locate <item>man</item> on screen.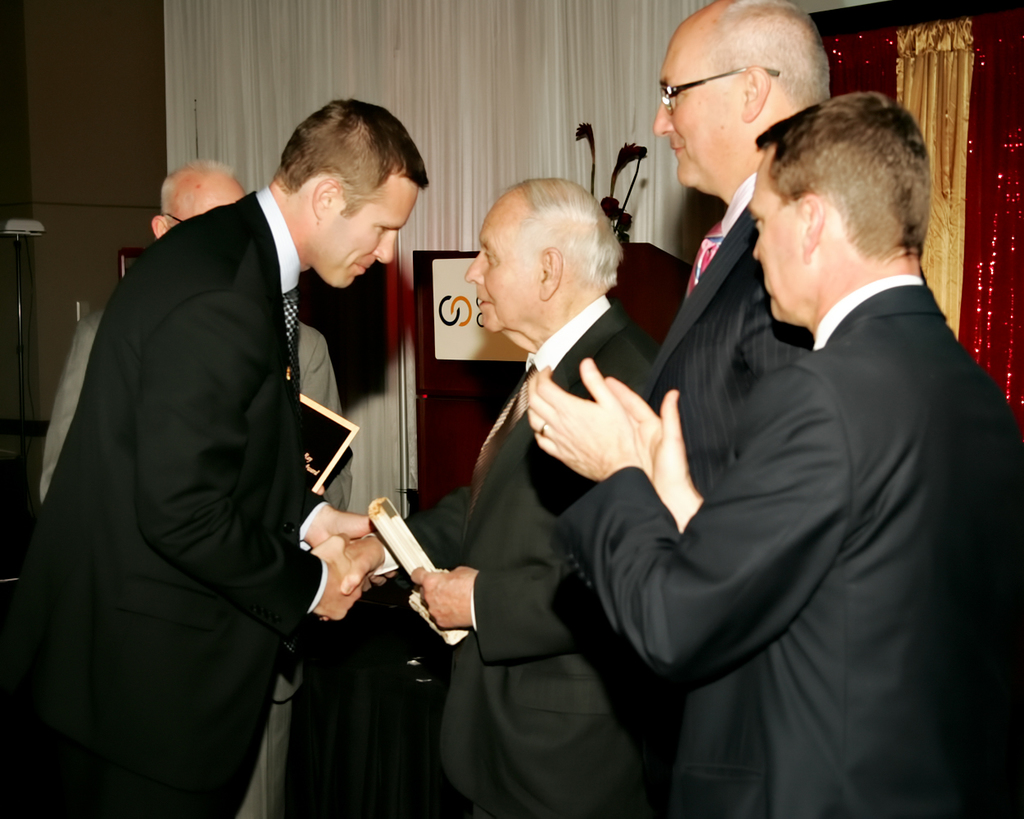
On screen at [338,172,662,818].
